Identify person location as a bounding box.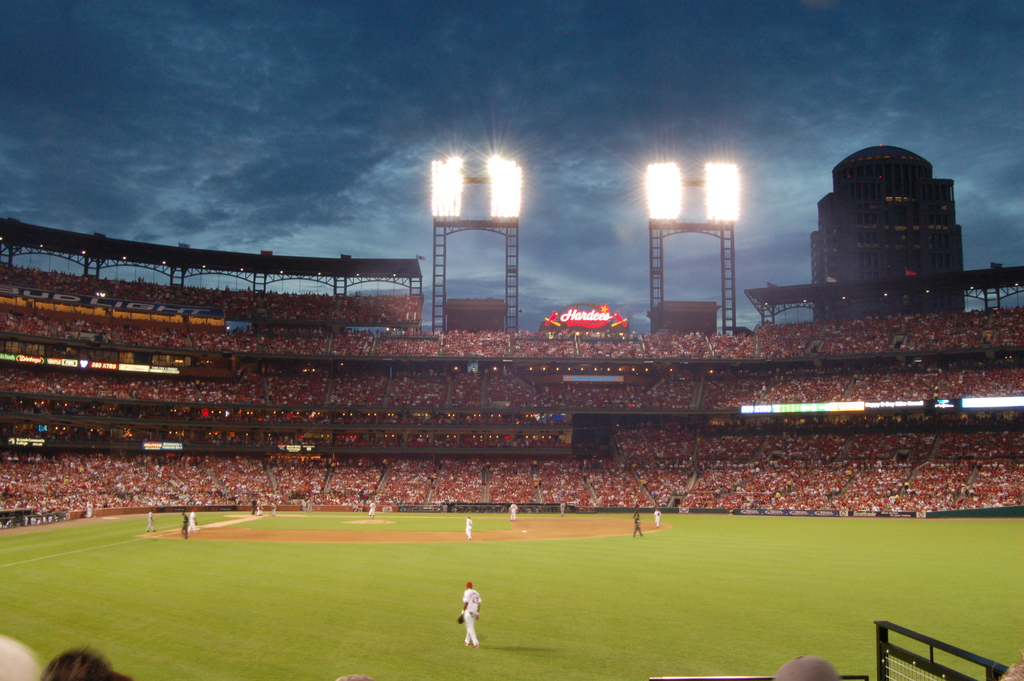
506, 502, 516, 520.
